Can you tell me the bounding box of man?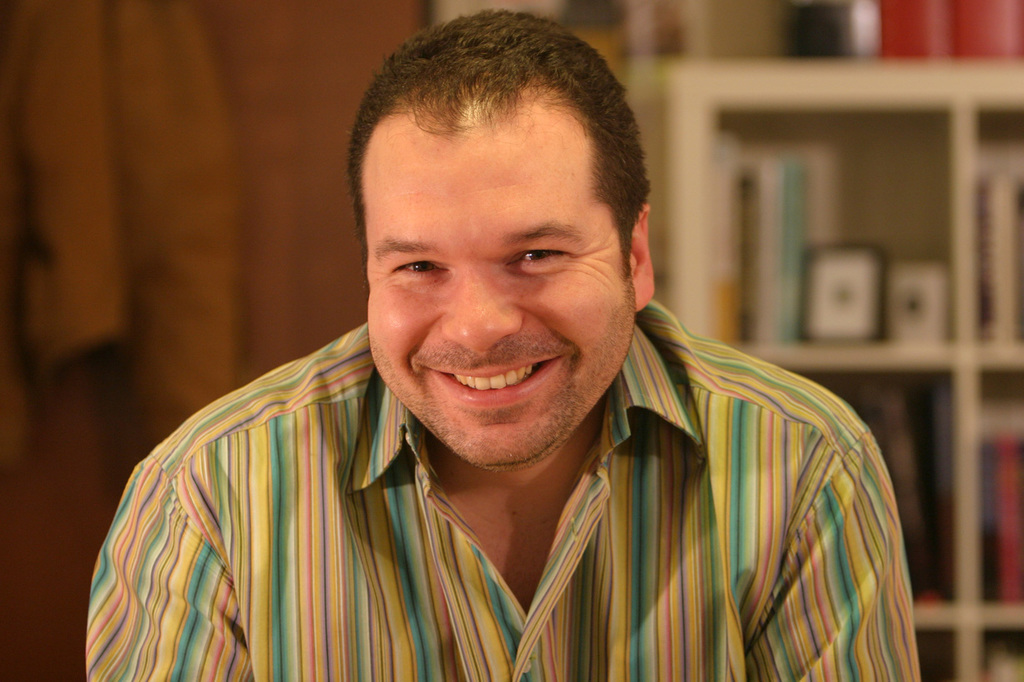
[105, 47, 917, 647].
